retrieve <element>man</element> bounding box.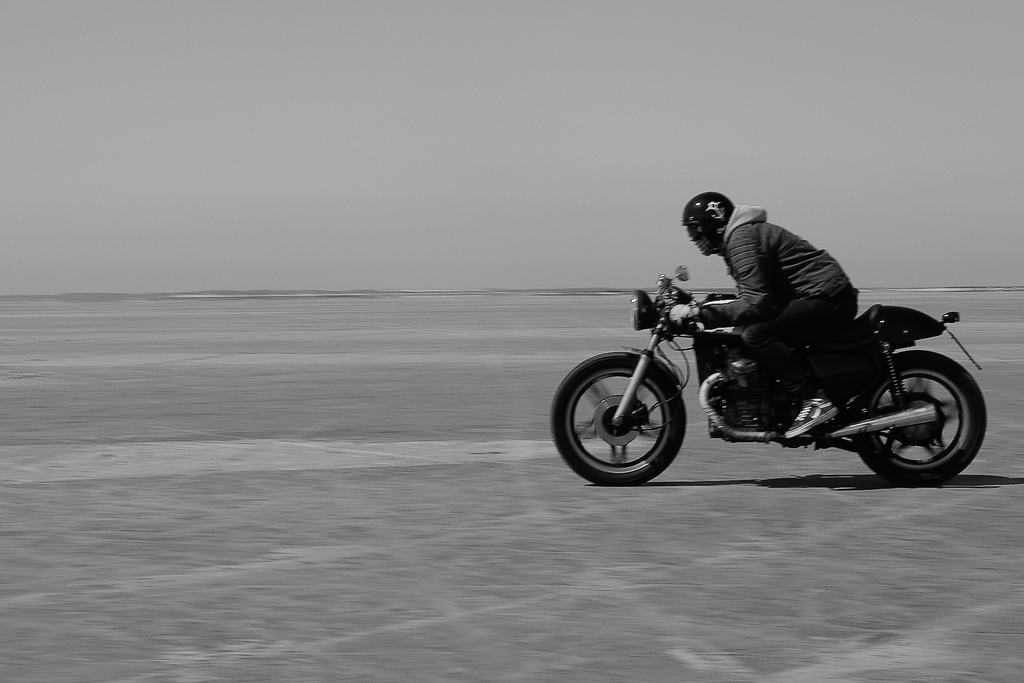
Bounding box: crop(673, 187, 860, 431).
